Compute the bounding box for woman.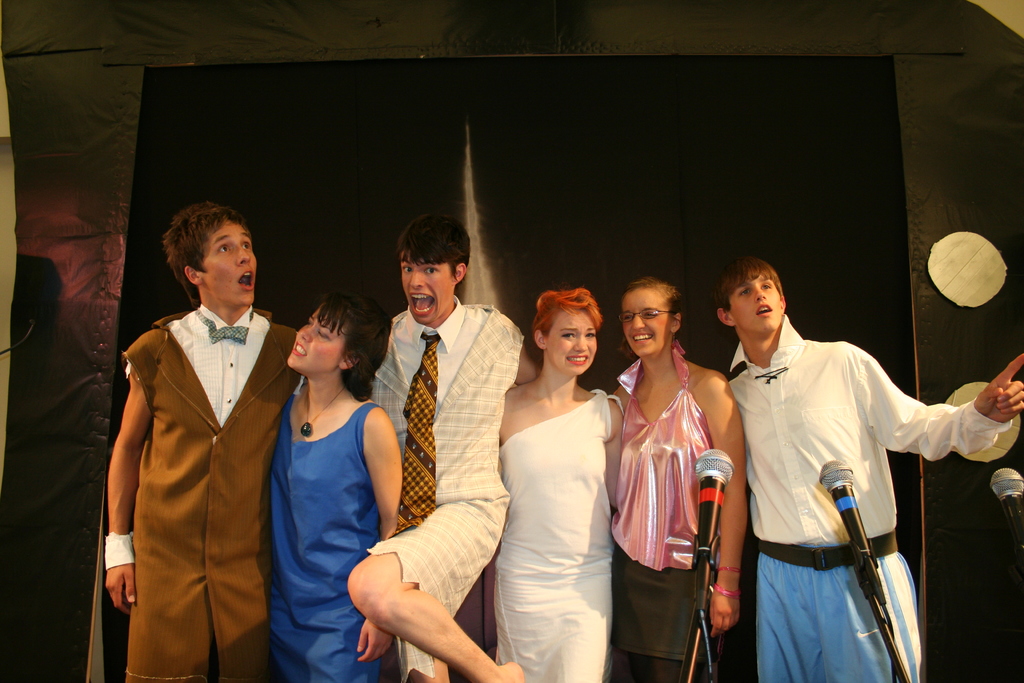
x1=262, y1=290, x2=408, y2=682.
